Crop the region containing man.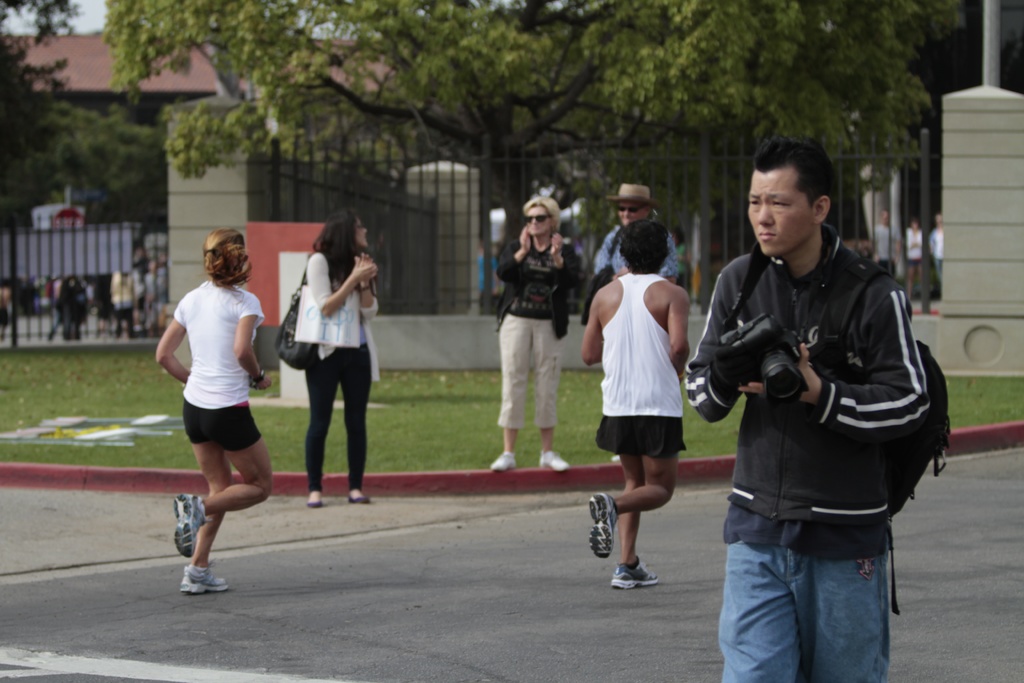
Crop region: (x1=593, y1=183, x2=681, y2=283).
